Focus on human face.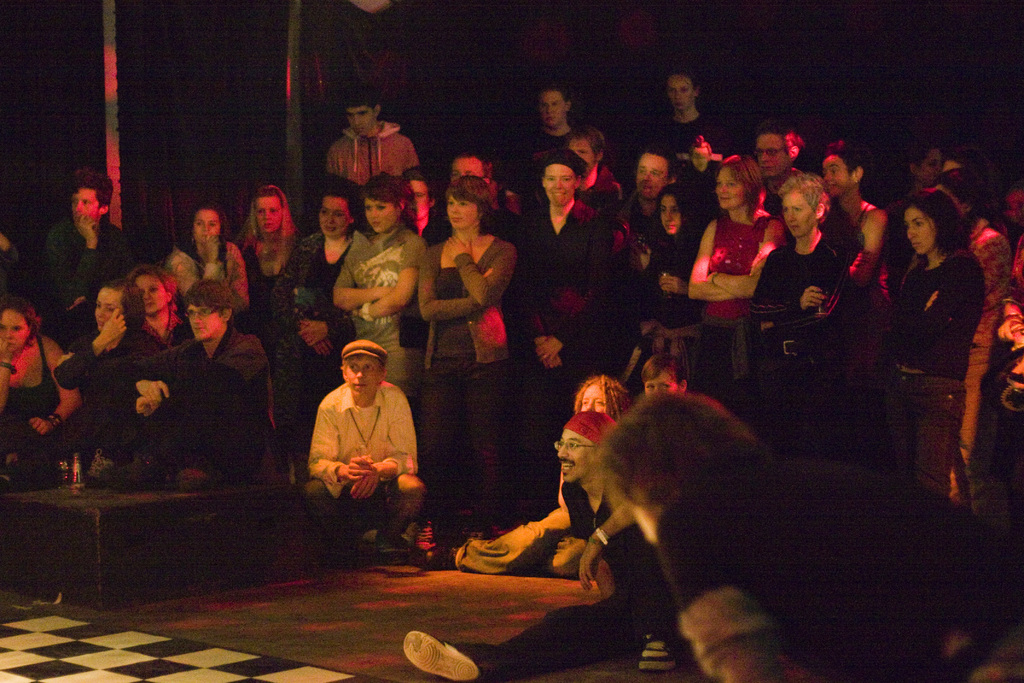
Focused at pyautogui.locateOnScreen(346, 354, 381, 393).
